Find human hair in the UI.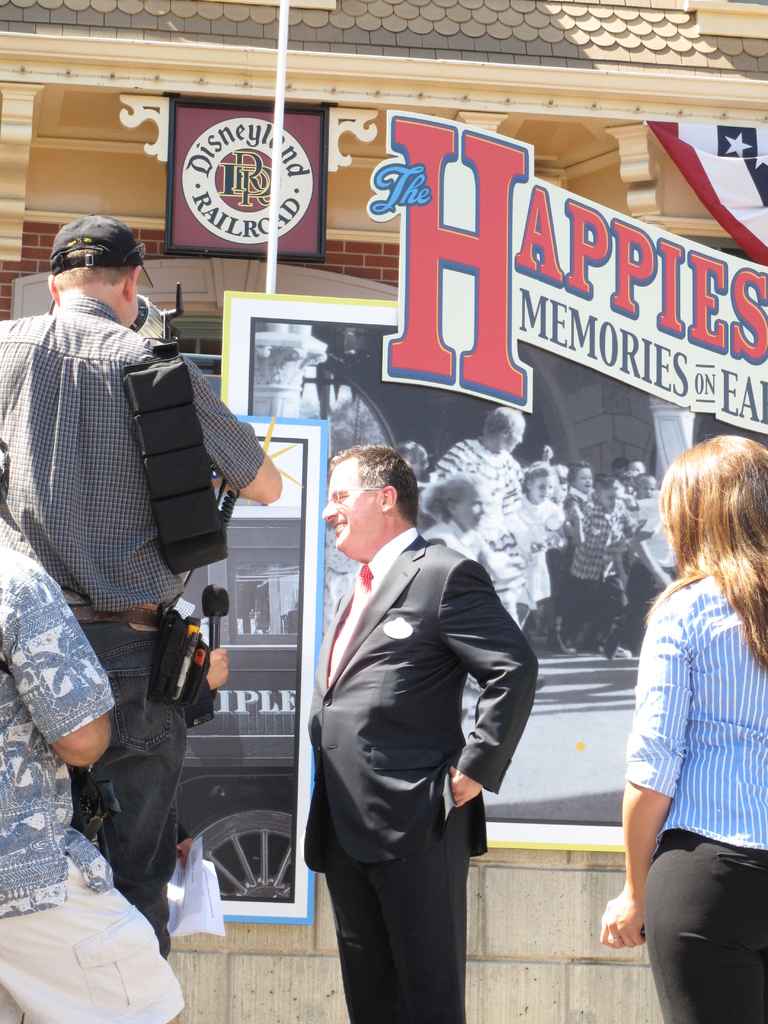
UI element at locate(324, 447, 420, 524).
